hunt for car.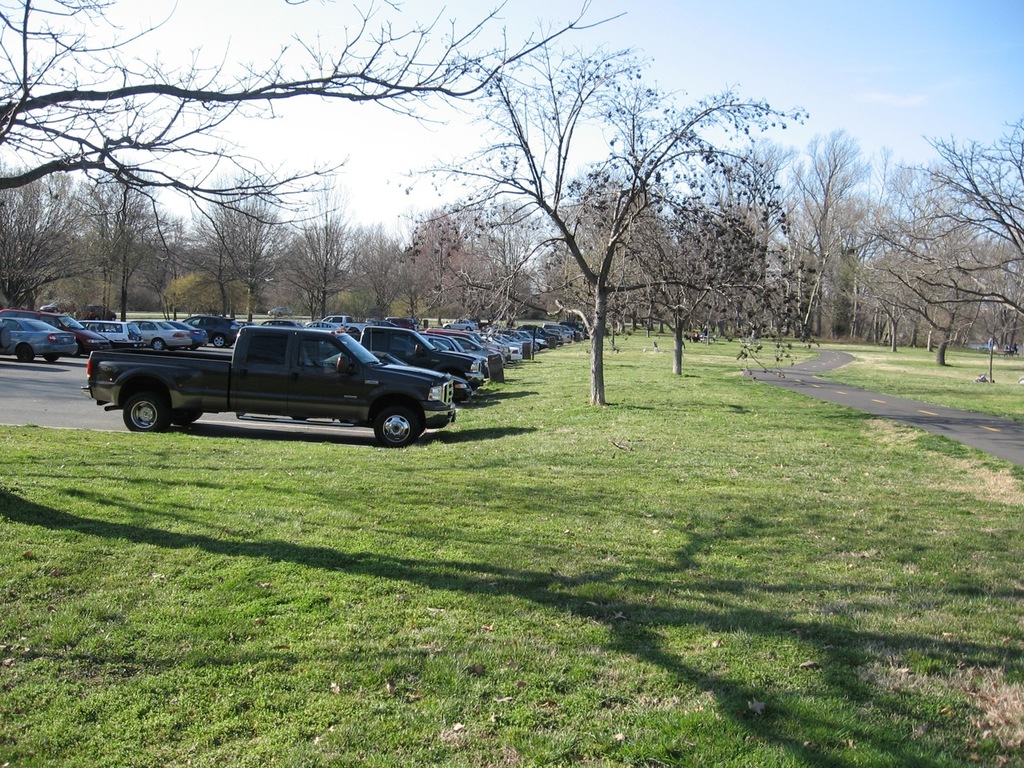
Hunted down at {"left": 128, "top": 322, "right": 191, "bottom": 346}.
